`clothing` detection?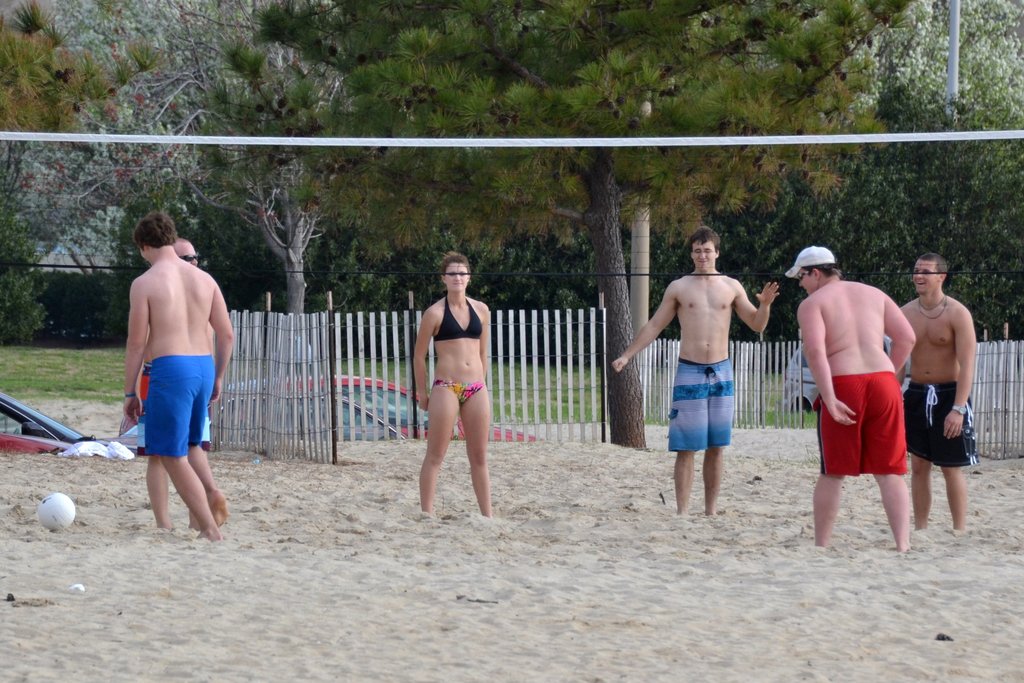
x1=900, y1=380, x2=984, y2=476
